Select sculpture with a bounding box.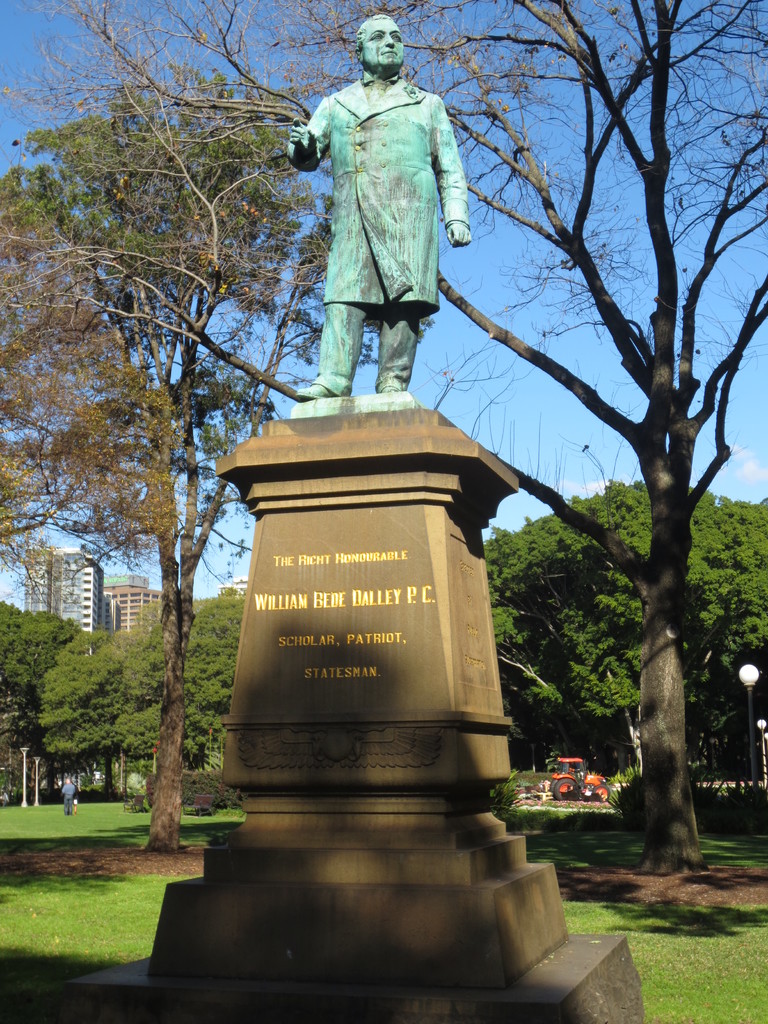
bbox=(297, 9, 483, 405).
